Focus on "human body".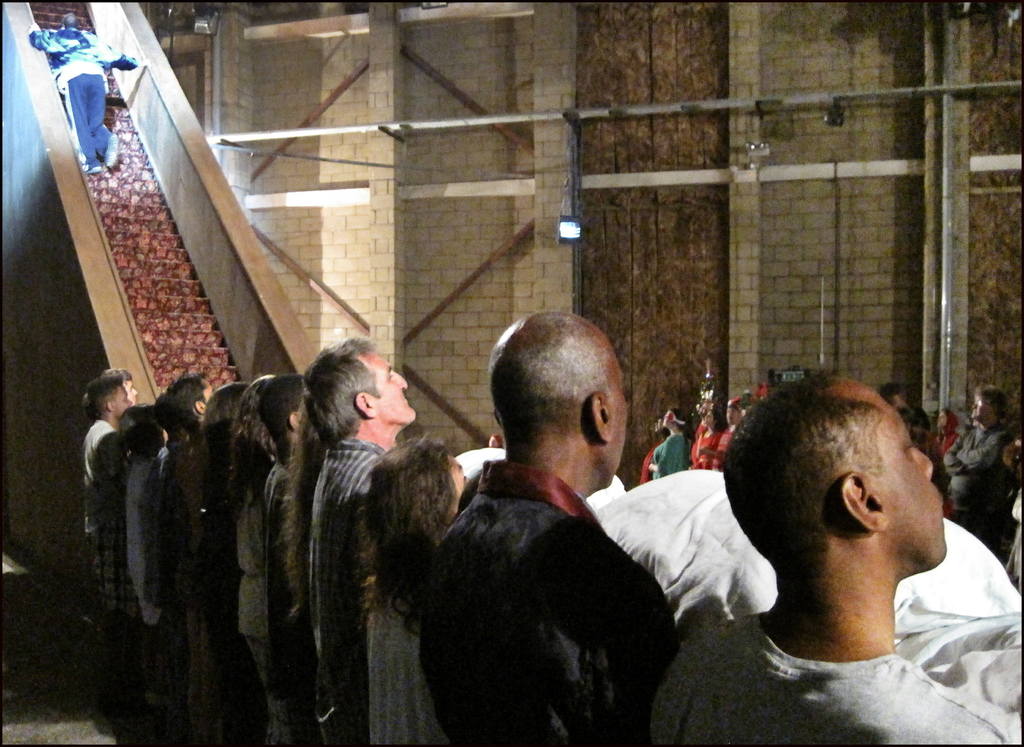
Focused at 34:14:141:181.
